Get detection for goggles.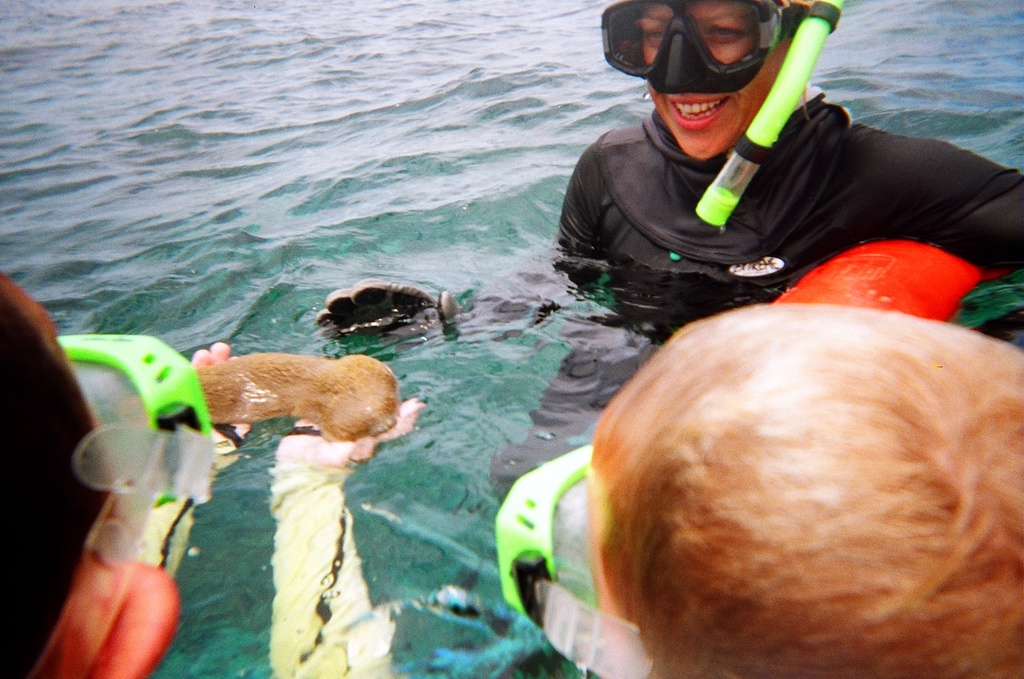
Detection: [612, 5, 842, 93].
